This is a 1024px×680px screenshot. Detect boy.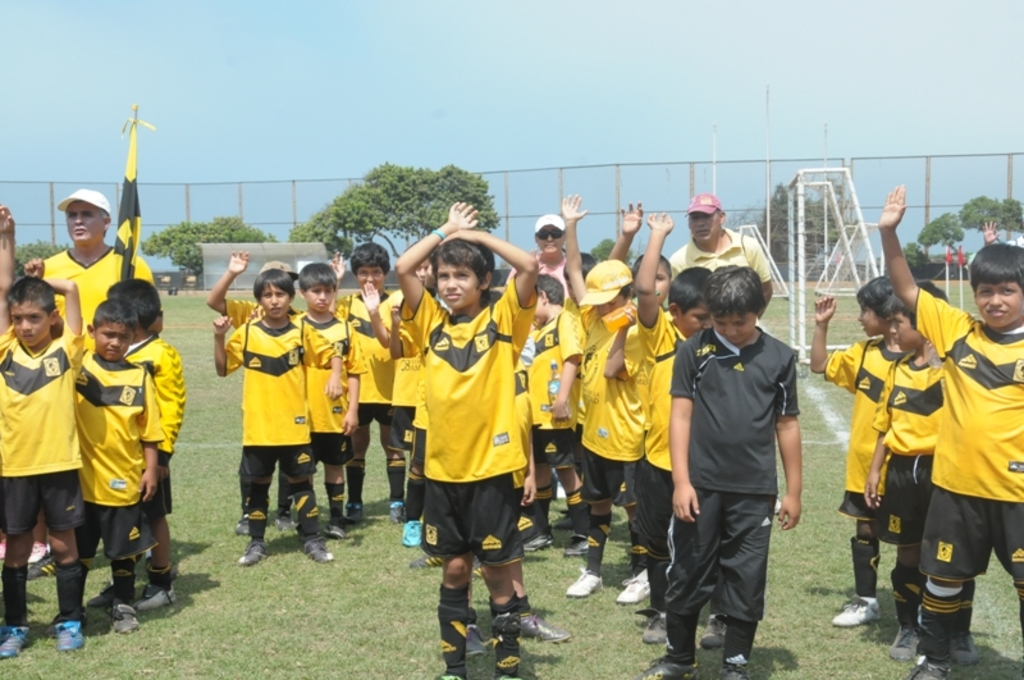
box=[212, 266, 347, 566].
